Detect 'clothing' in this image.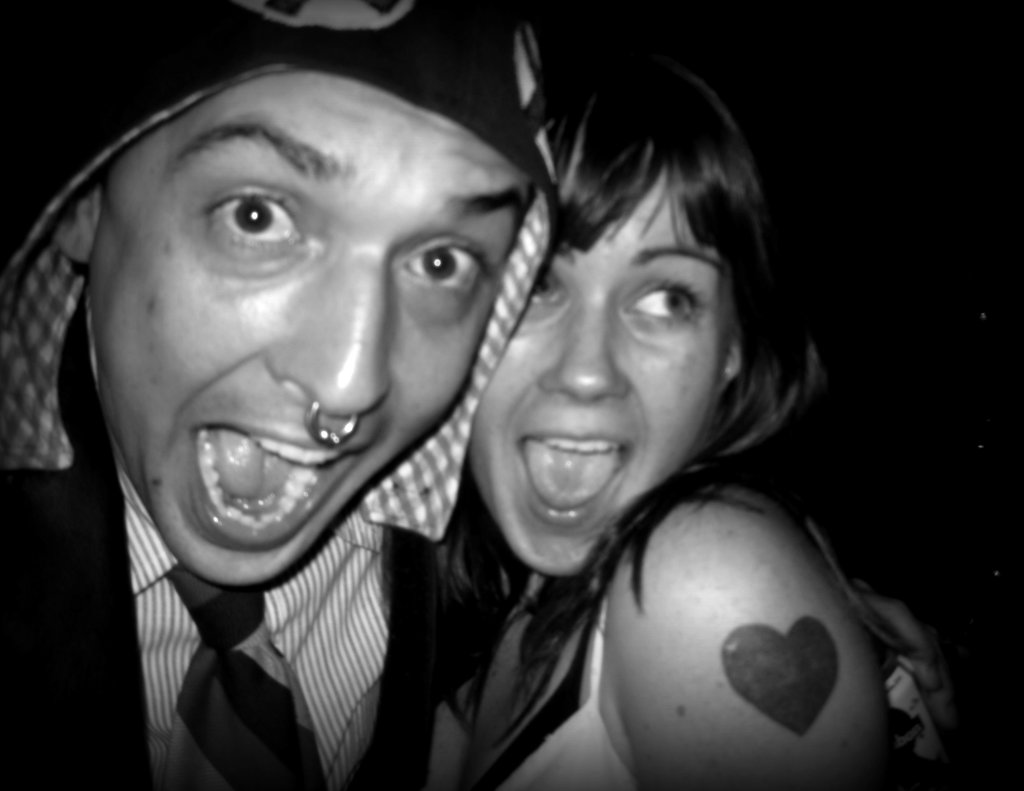
Detection: 0/0/504/790.
